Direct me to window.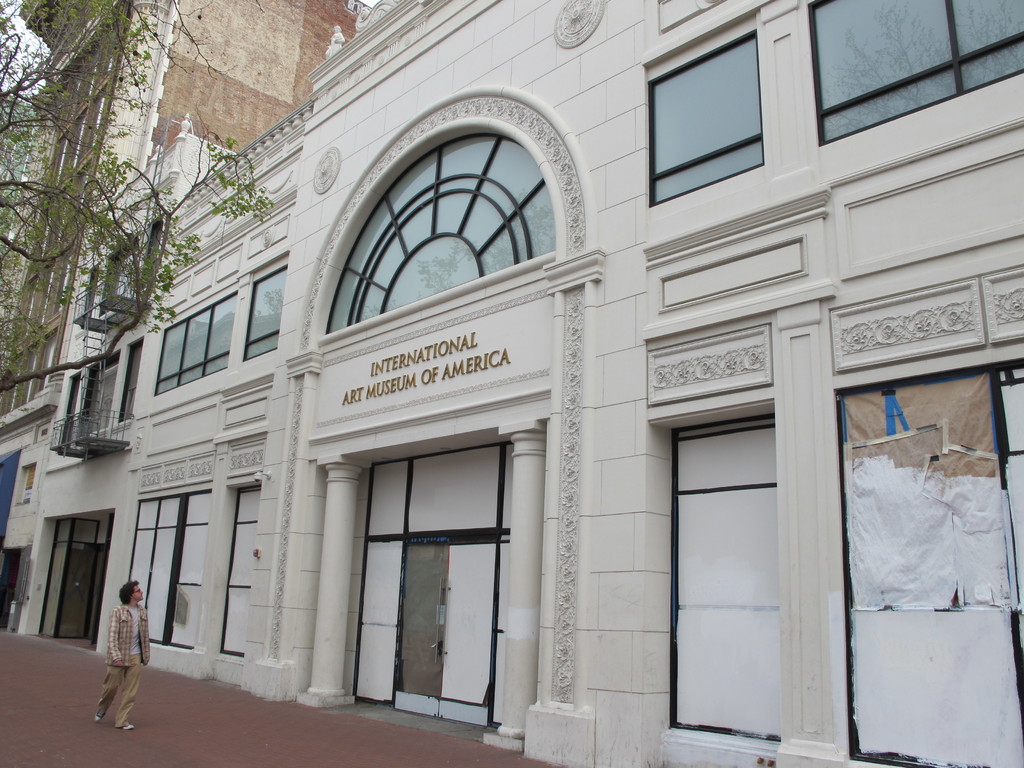
Direction: BBox(639, 6, 767, 204).
